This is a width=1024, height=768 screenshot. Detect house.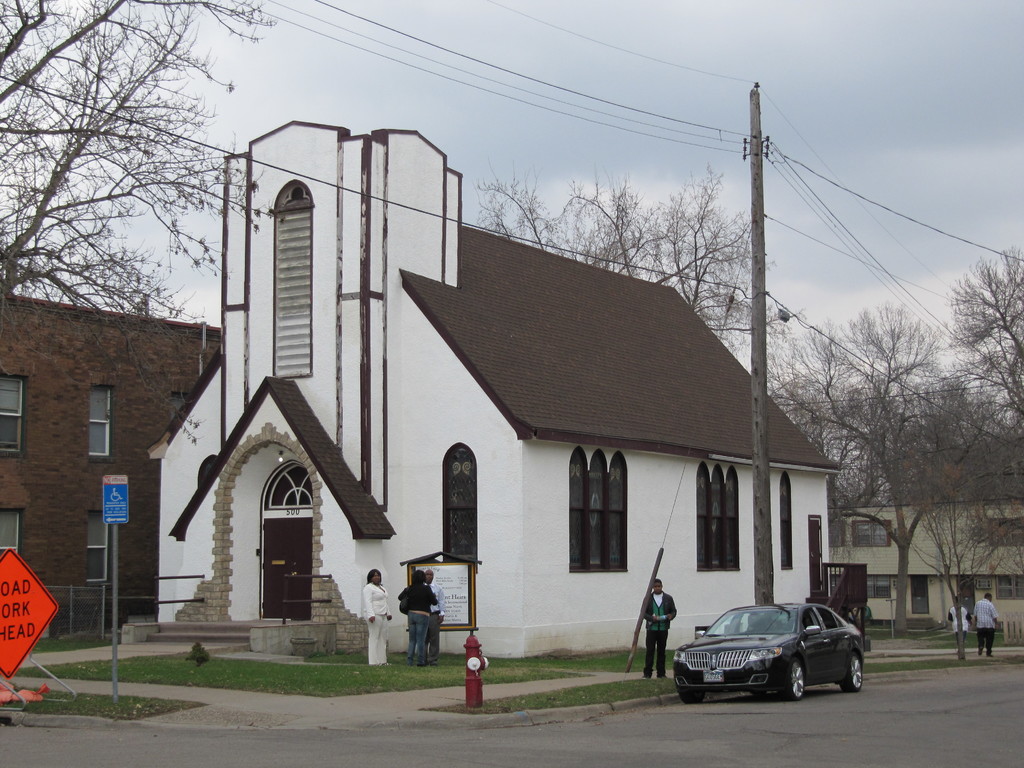
box=[0, 289, 218, 639].
